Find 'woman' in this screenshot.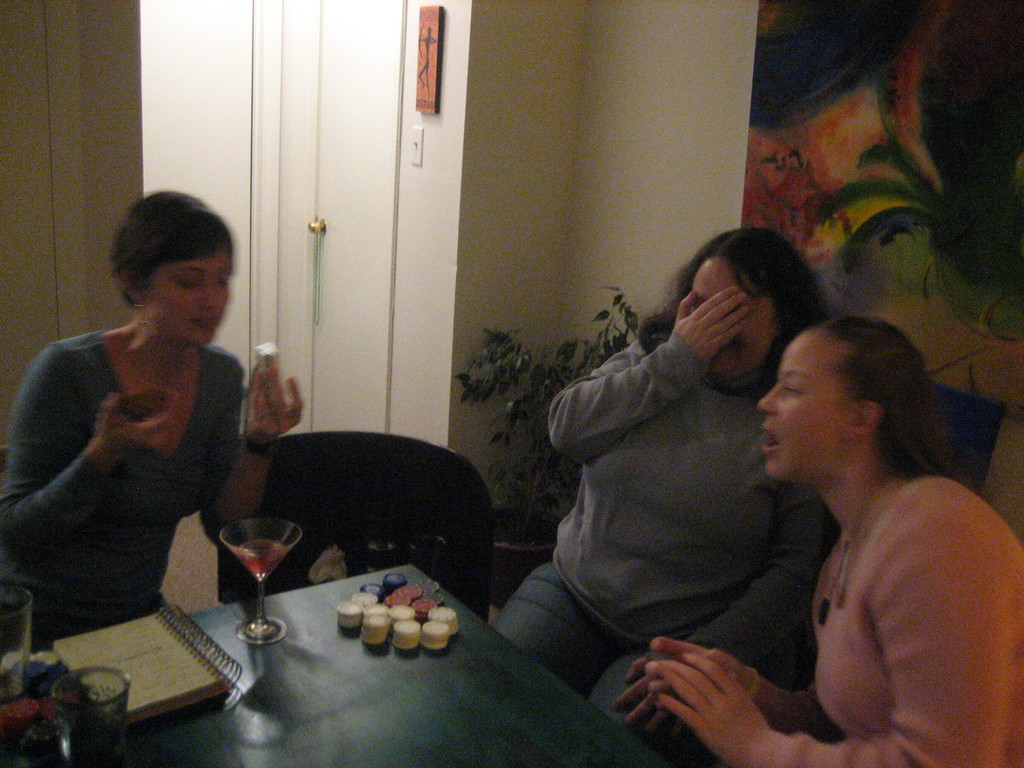
The bounding box for 'woman' is x1=0 y1=187 x2=304 y2=666.
